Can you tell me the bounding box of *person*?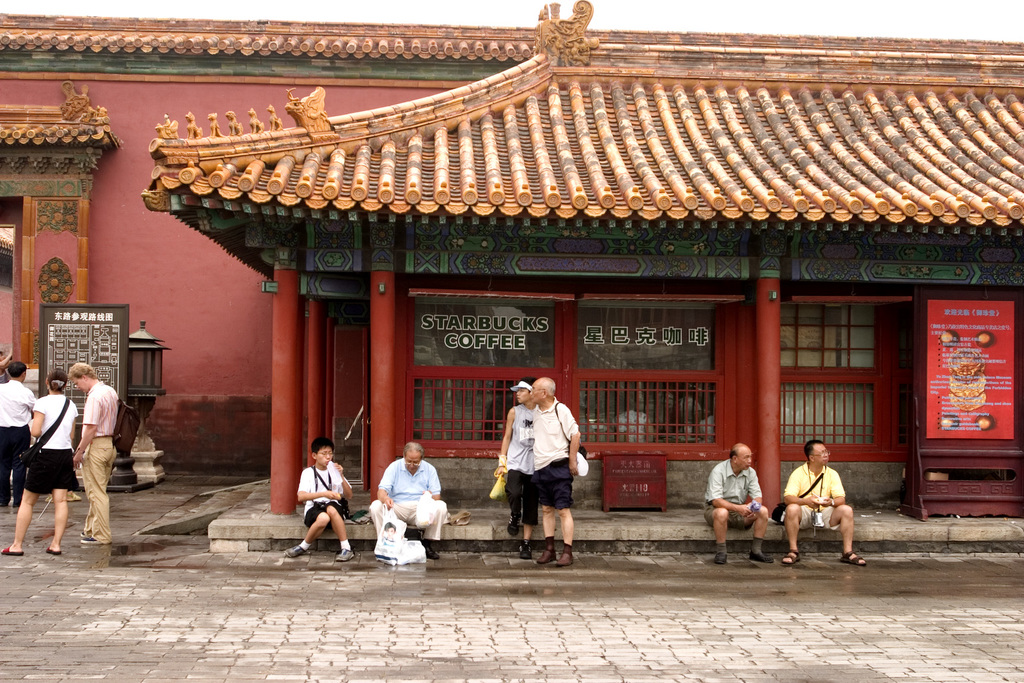
<region>529, 380, 580, 564</region>.
